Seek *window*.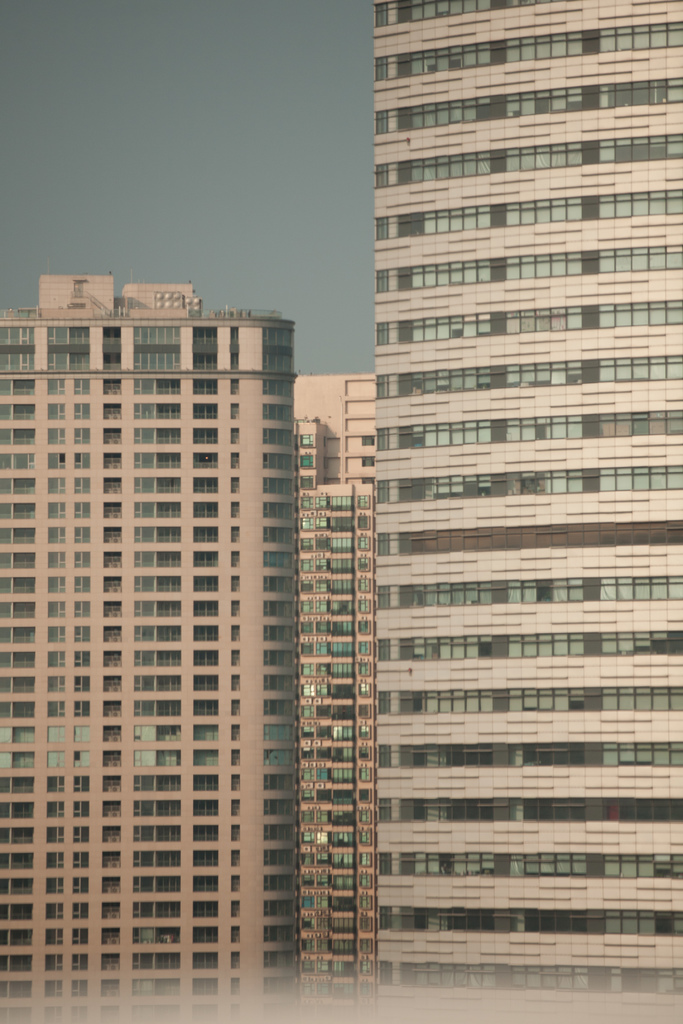
left=47, top=903, right=69, bottom=921.
